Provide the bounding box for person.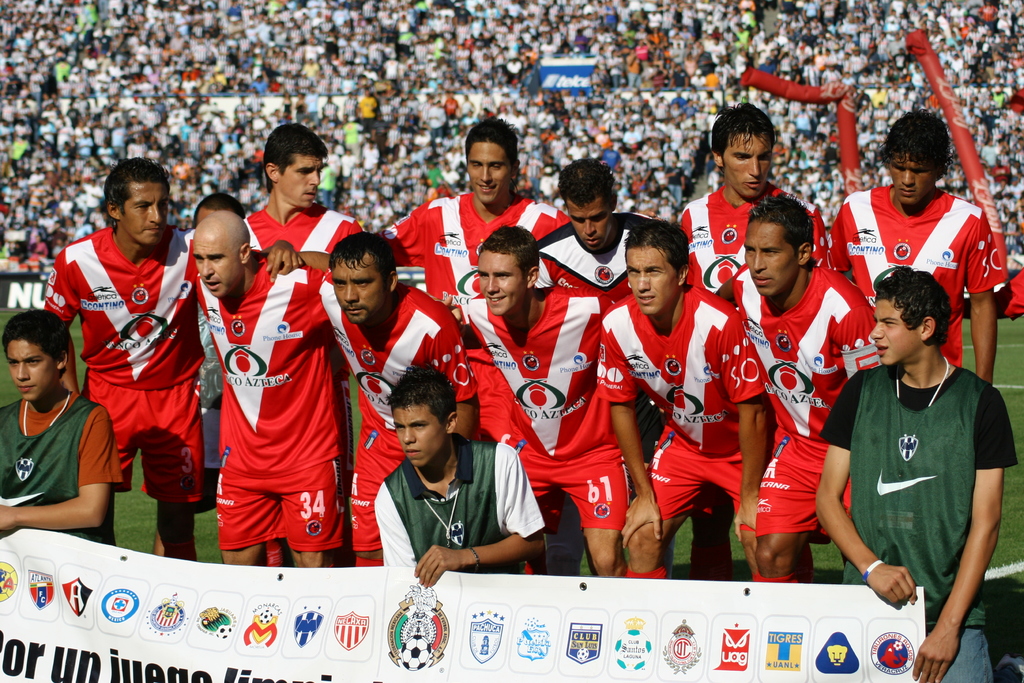
BBox(715, 194, 881, 580).
